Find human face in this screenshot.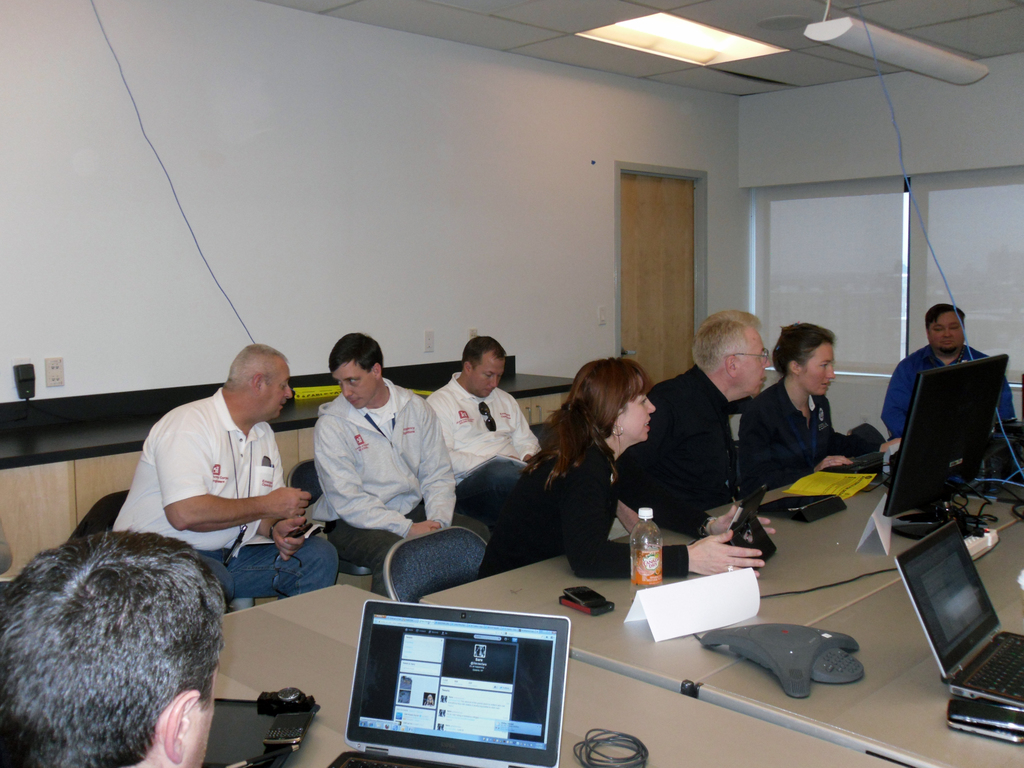
The bounding box for human face is 742 332 771 392.
